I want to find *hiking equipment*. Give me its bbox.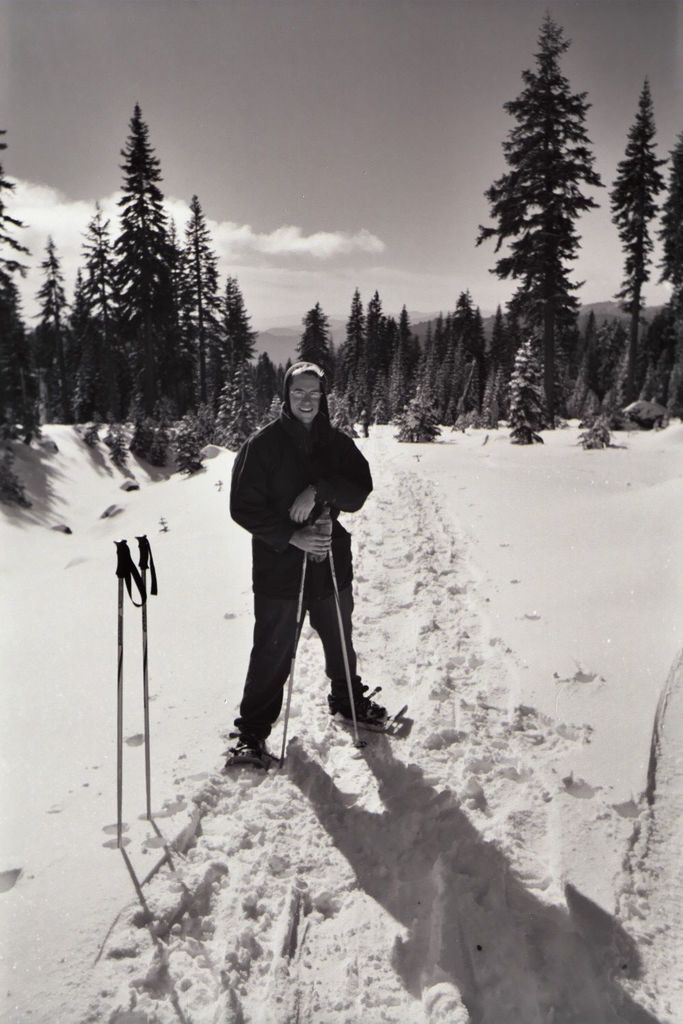
<bbox>242, 733, 270, 769</bbox>.
